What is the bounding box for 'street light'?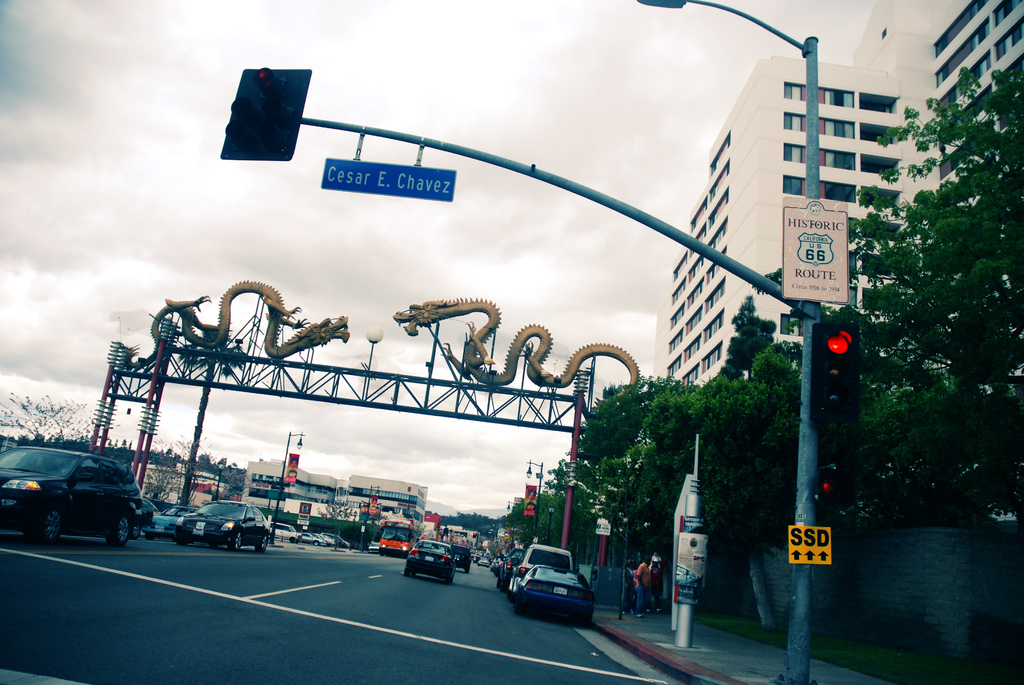
select_region(361, 482, 380, 553).
